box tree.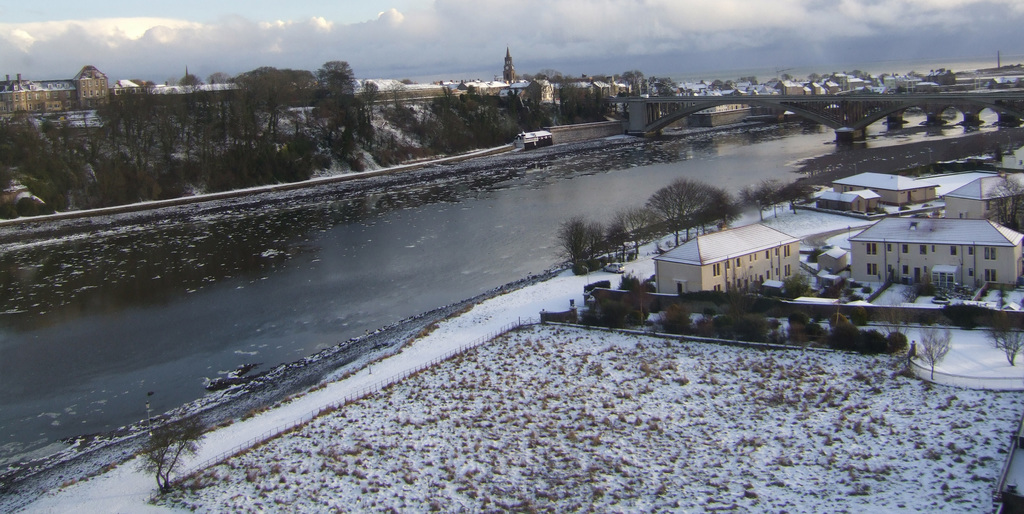
select_region(652, 179, 739, 241).
